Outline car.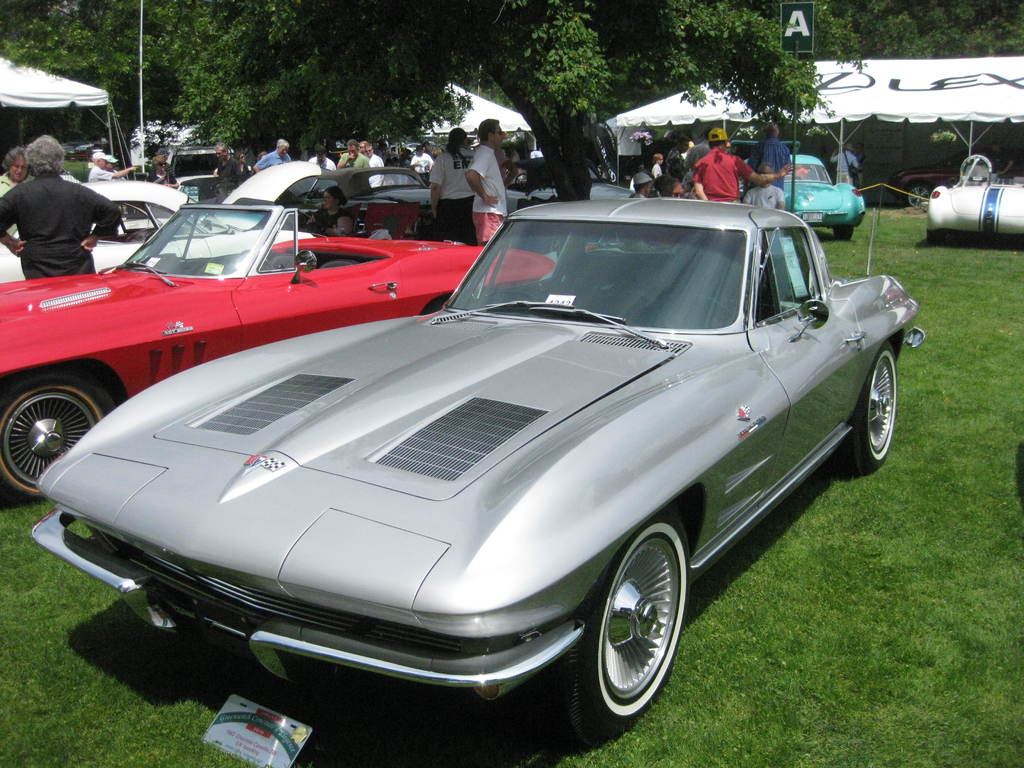
Outline: (left=0, top=196, right=566, bottom=509).
